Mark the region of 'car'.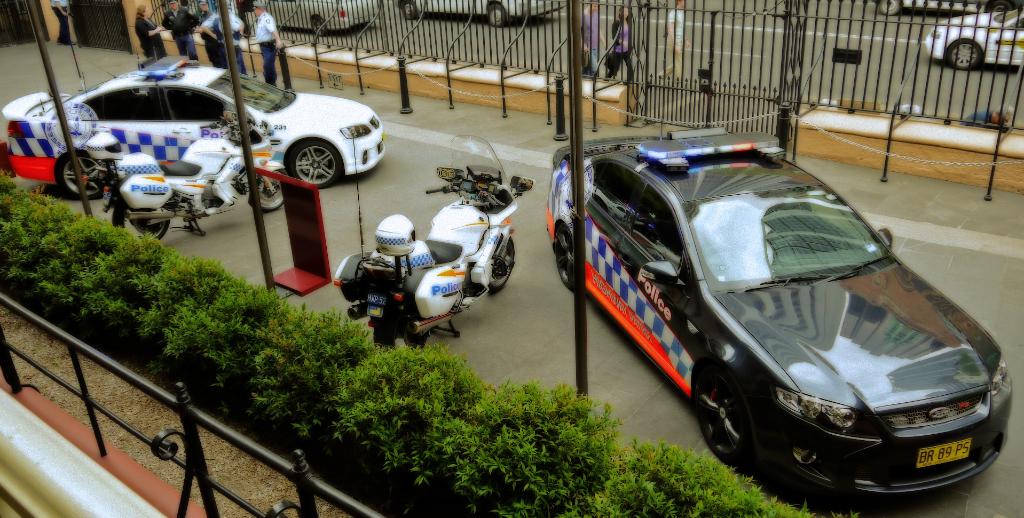
Region: (left=252, top=0, right=379, bottom=38).
